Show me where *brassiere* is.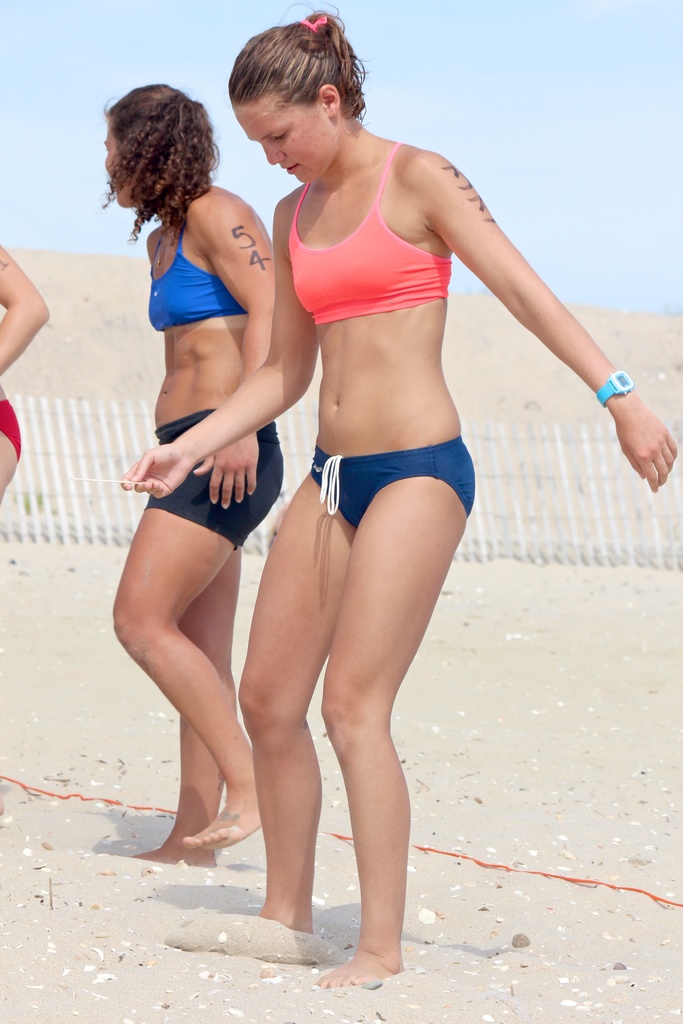
*brassiere* is at box=[285, 147, 448, 328].
